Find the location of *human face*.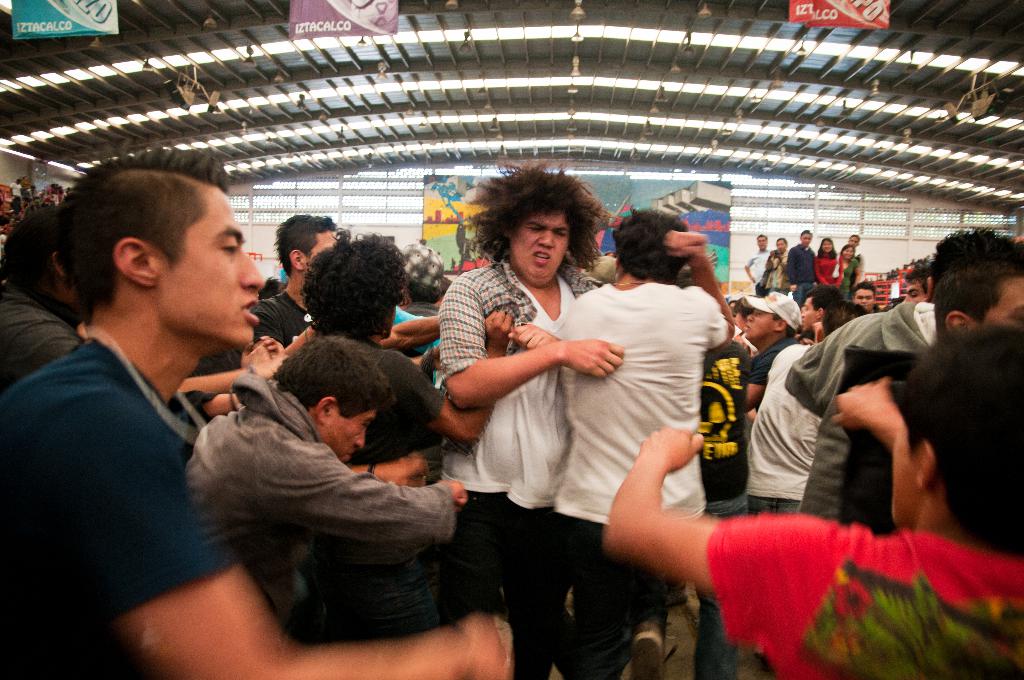
Location: box=[304, 232, 335, 271].
